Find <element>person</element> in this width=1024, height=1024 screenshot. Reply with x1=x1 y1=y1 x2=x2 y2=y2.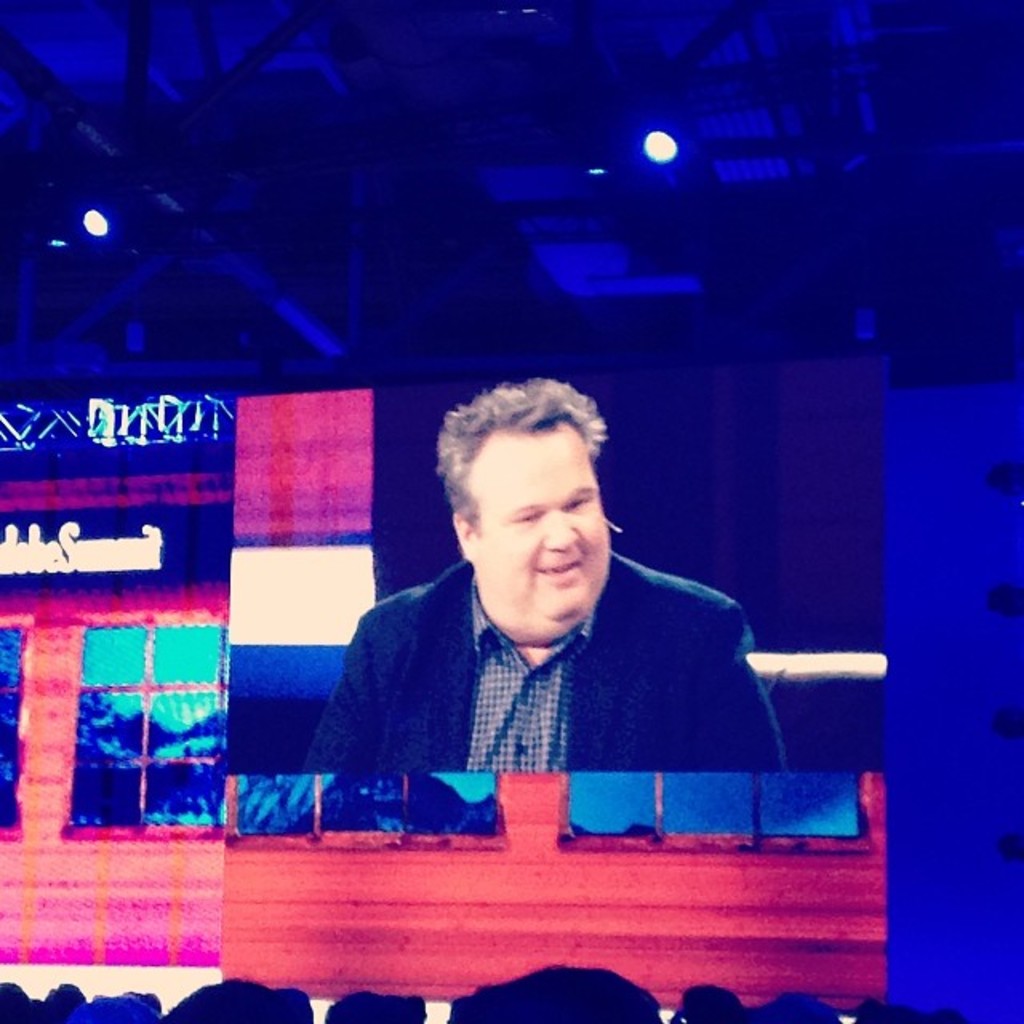
x1=306 y1=376 x2=792 y2=768.
